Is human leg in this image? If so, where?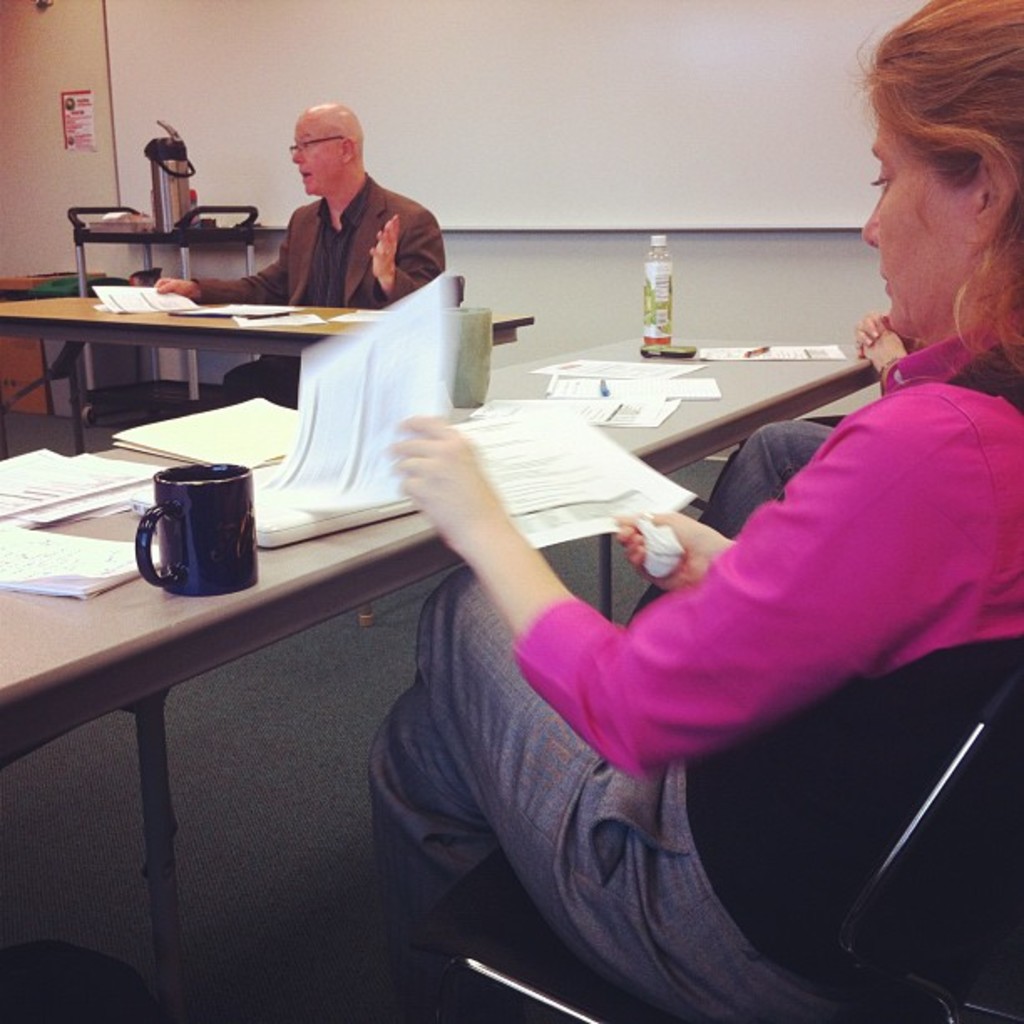
Yes, at 417:569:853:1022.
